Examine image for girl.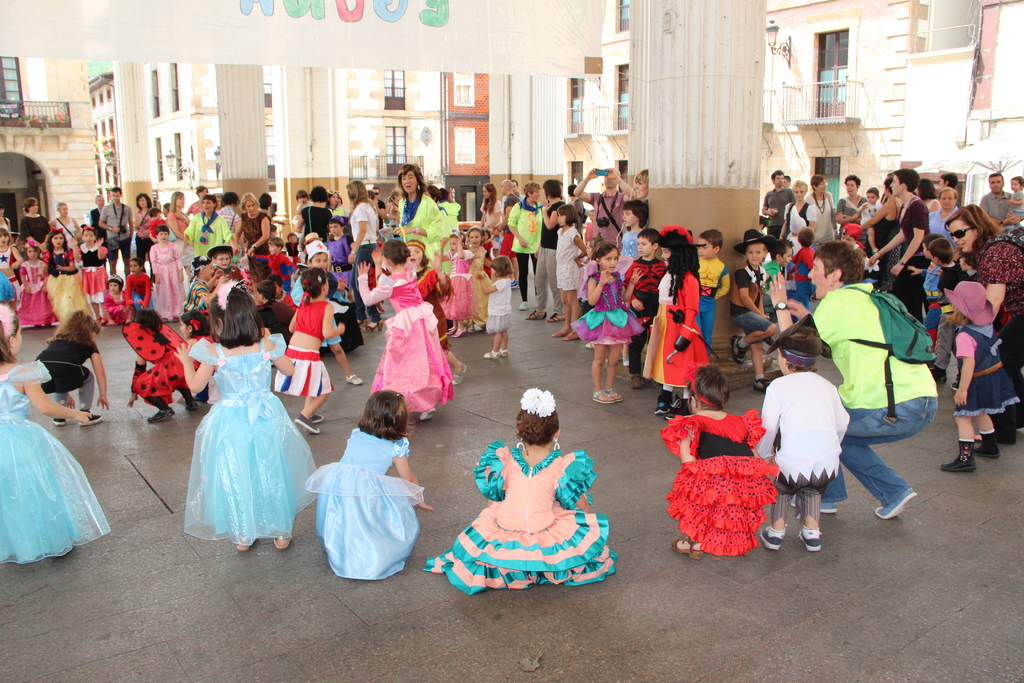
Examination result: 99, 268, 138, 325.
